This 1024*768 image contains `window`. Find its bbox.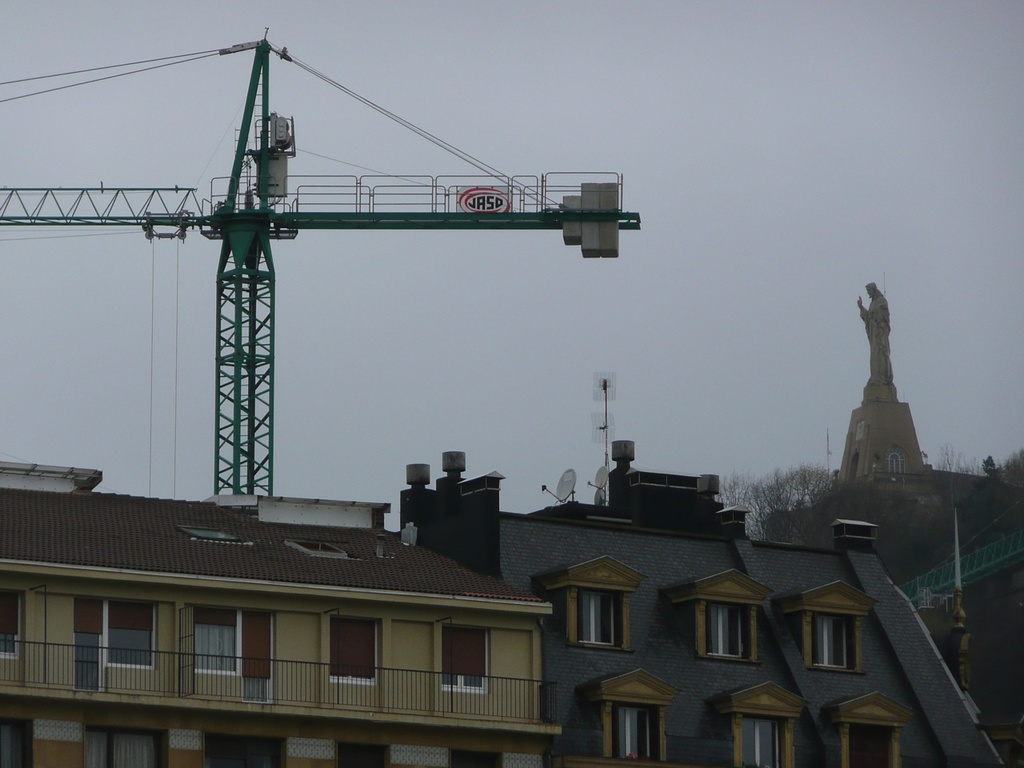
BBox(724, 682, 807, 767).
